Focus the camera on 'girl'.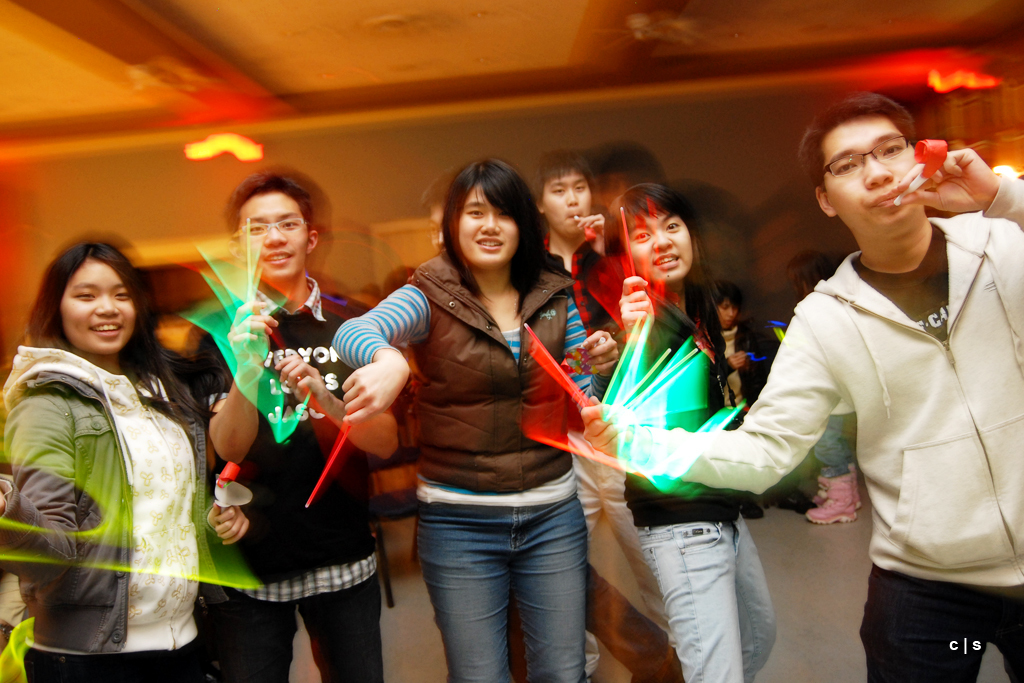
Focus region: x1=0 y1=235 x2=235 y2=682.
